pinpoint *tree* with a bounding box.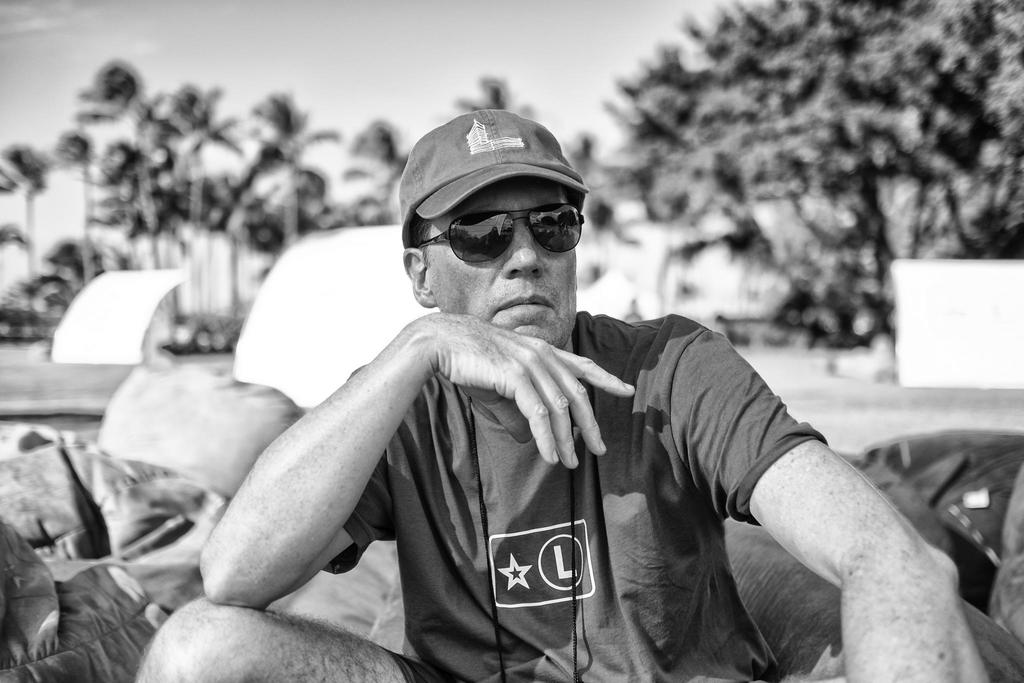
bbox=[68, 46, 182, 274].
